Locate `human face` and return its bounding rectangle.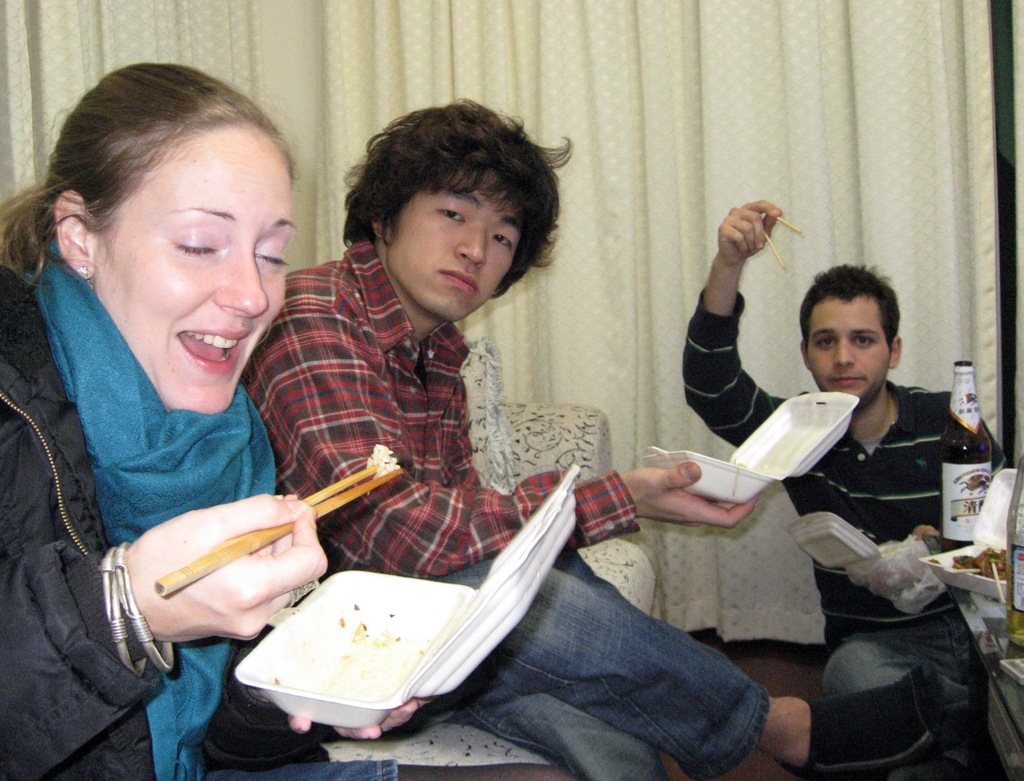
x1=378 y1=155 x2=525 y2=319.
